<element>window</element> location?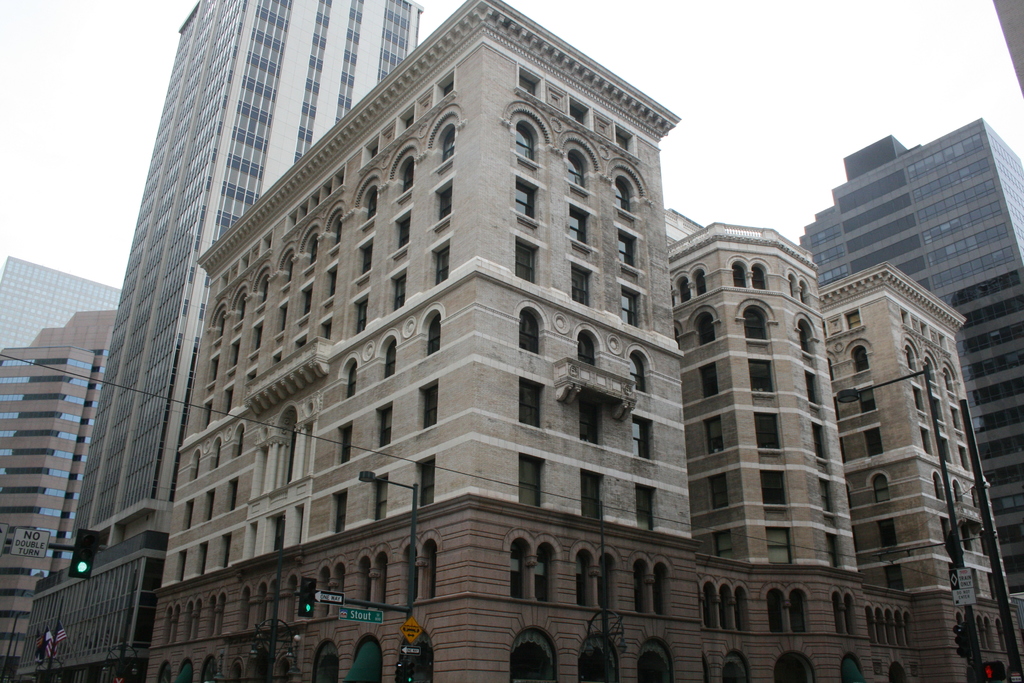
<box>336,428,352,468</box>
